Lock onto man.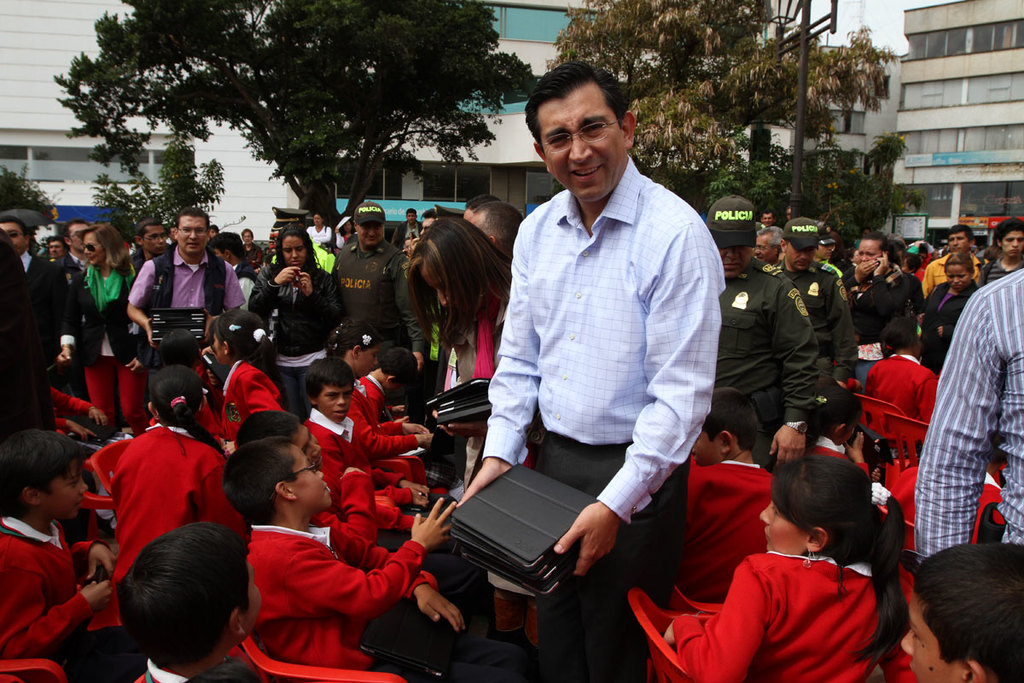
Locked: (left=52, top=217, right=92, bottom=277).
